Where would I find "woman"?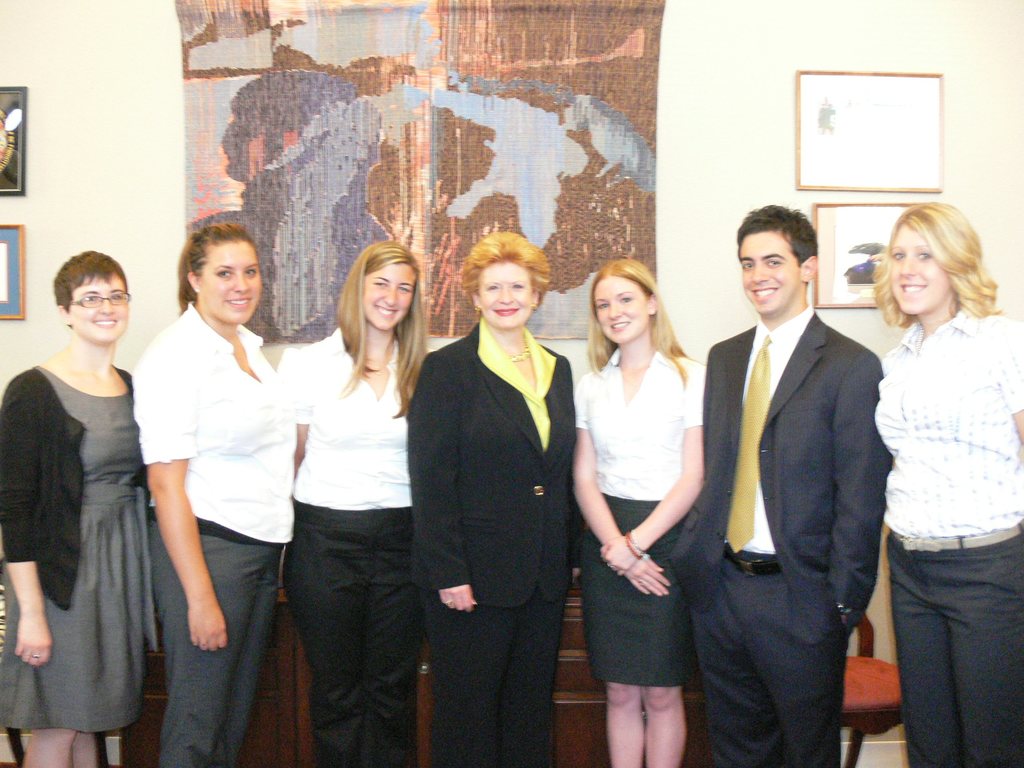
At pyautogui.locateOnScreen(132, 218, 292, 767).
